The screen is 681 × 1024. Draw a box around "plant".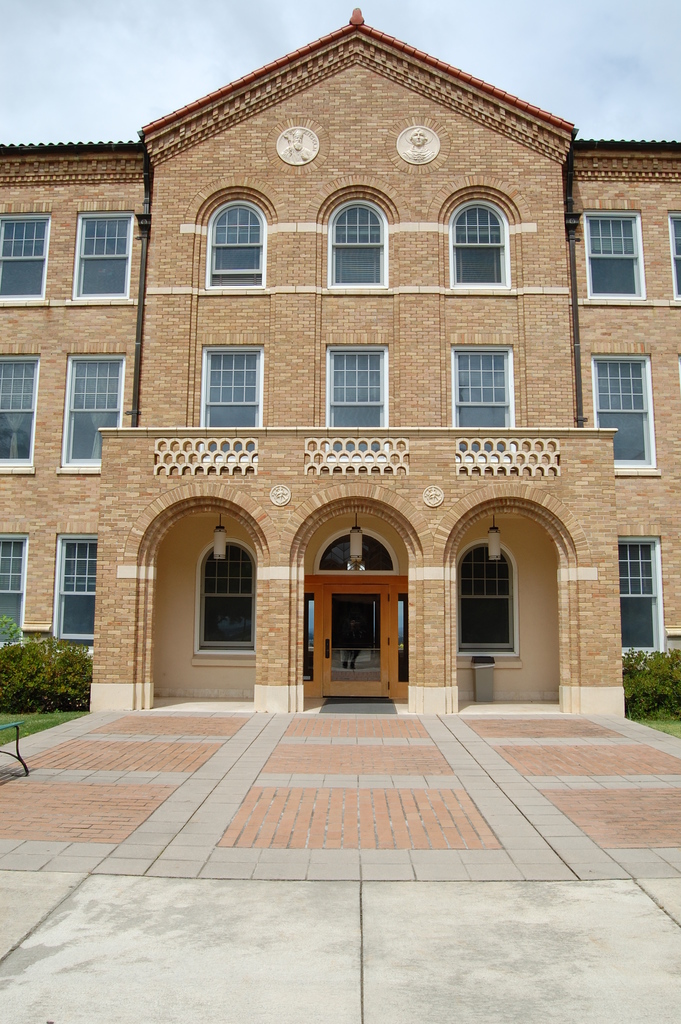
bbox(0, 611, 15, 630).
